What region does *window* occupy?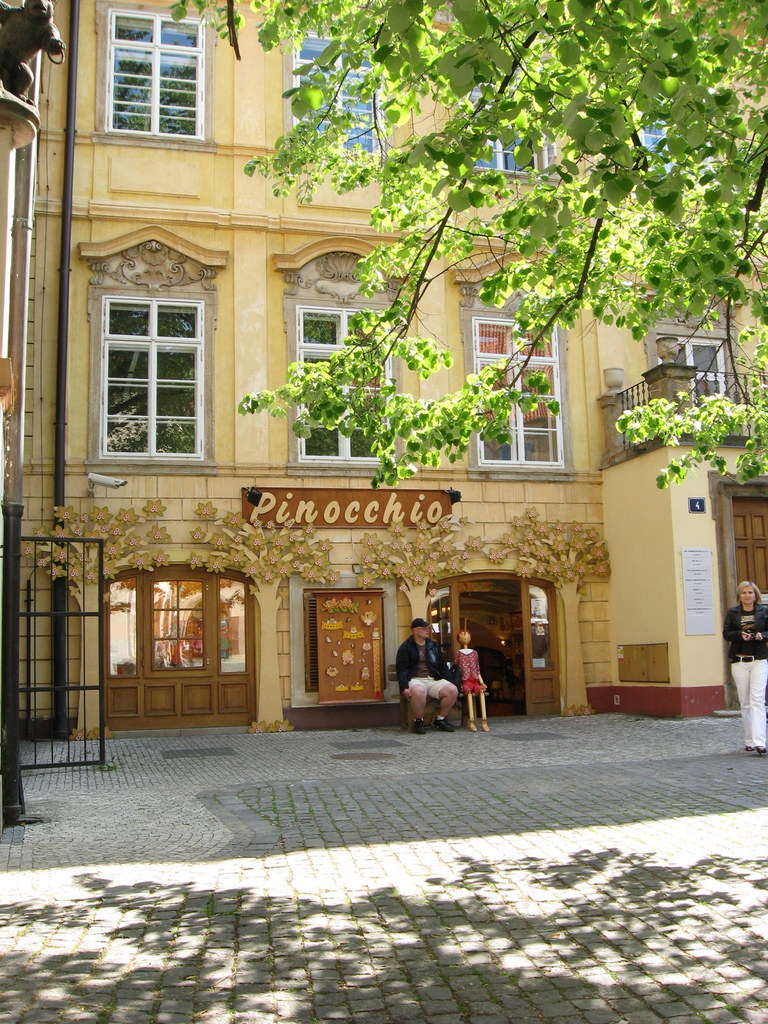
x1=450, y1=63, x2=562, y2=182.
